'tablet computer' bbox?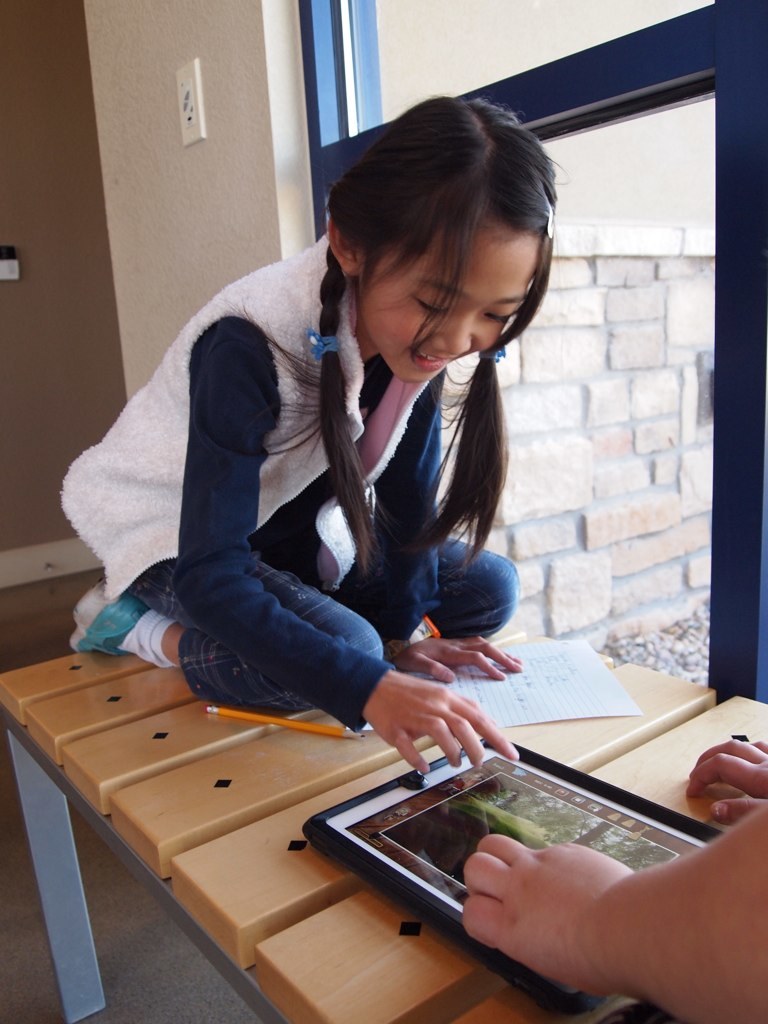
301:728:731:1012
